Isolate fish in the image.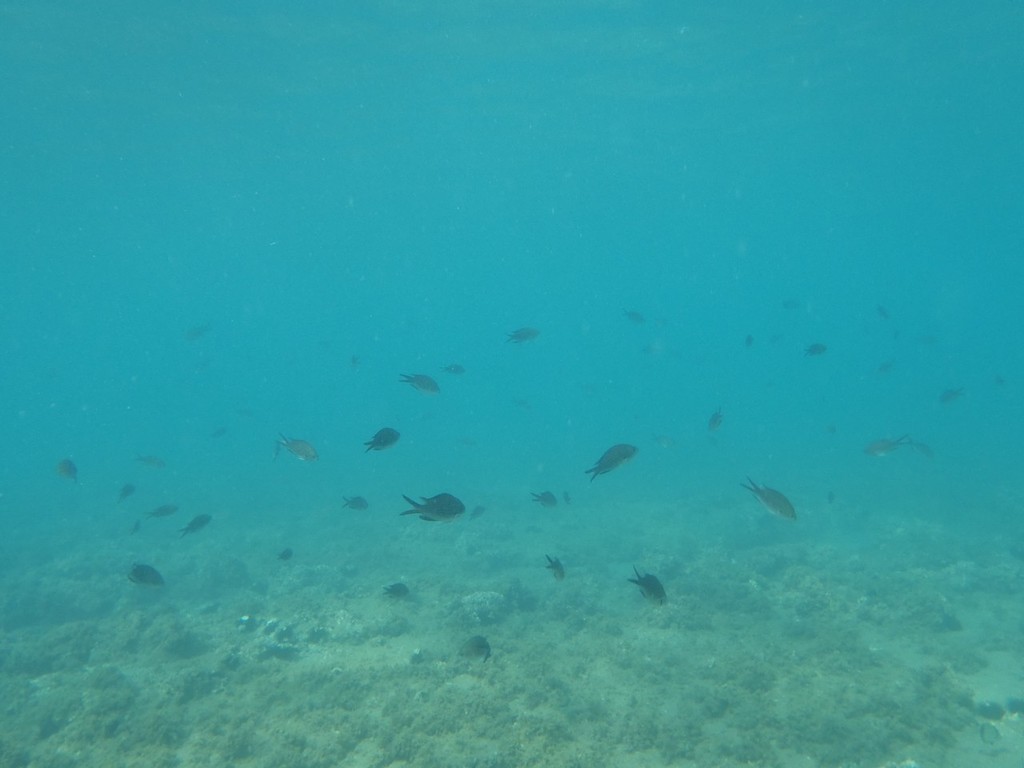
Isolated region: 461:635:491:662.
